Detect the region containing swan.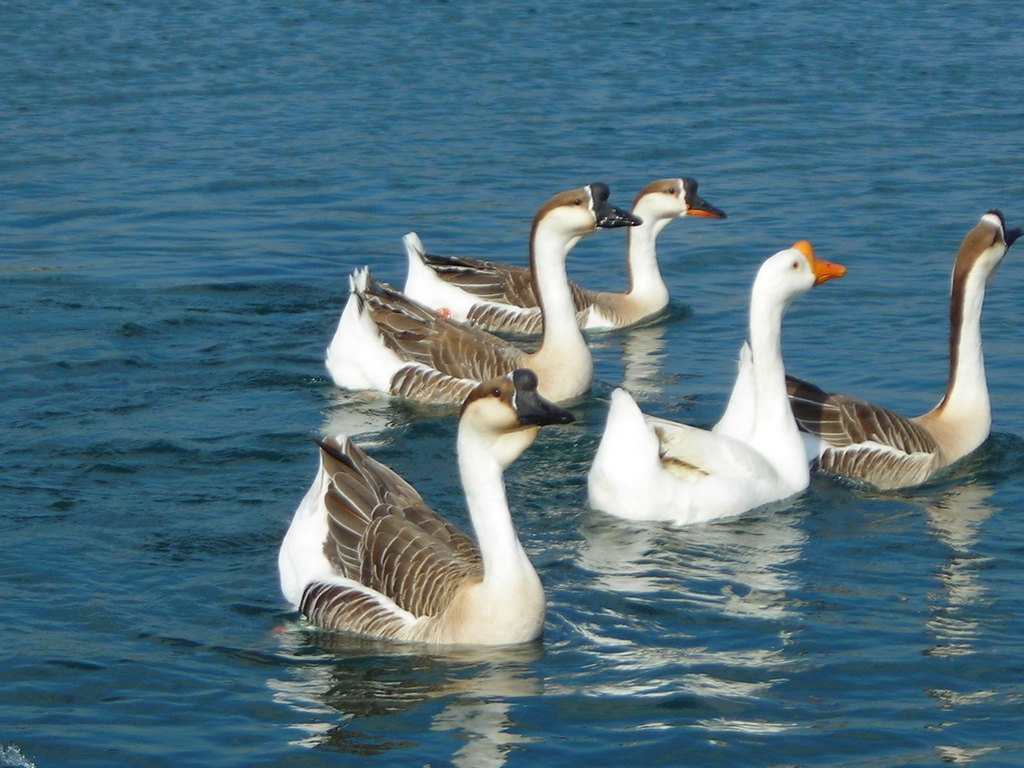
<bbox>403, 176, 726, 336</bbox>.
